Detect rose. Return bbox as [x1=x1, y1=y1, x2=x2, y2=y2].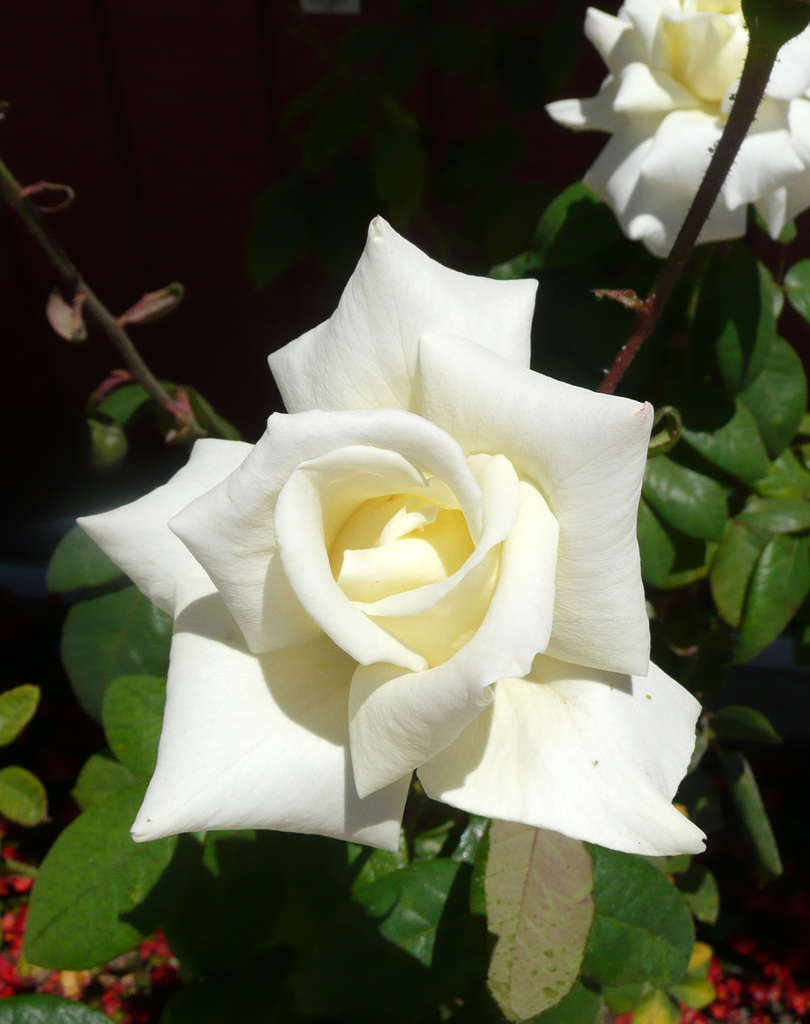
[x1=69, y1=213, x2=713, y2=860].
